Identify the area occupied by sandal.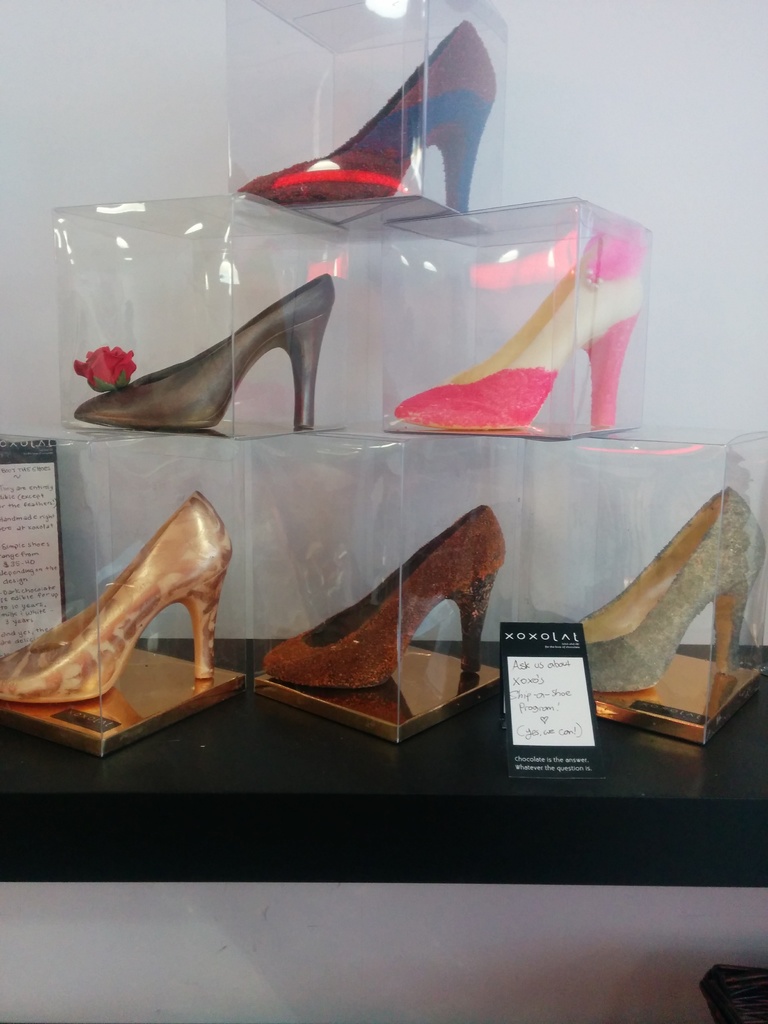
Area: detection(234, 12, 506, 218).
